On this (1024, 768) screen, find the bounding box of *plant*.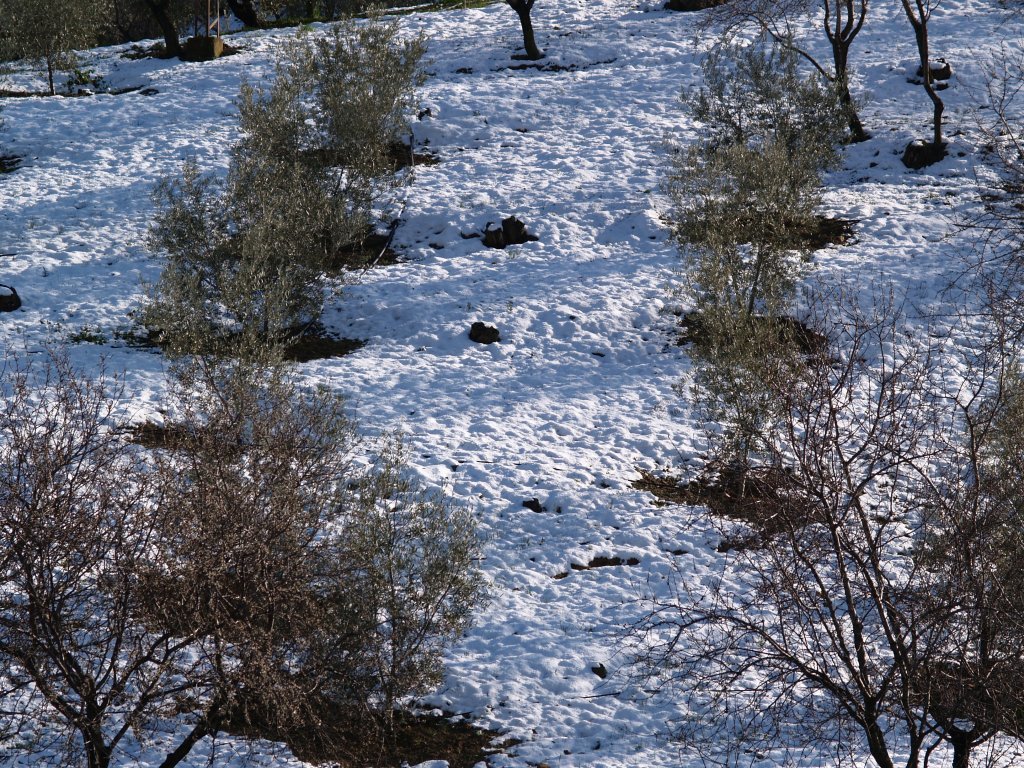
Bounding box: locate(909, 268, 1023, 767).
